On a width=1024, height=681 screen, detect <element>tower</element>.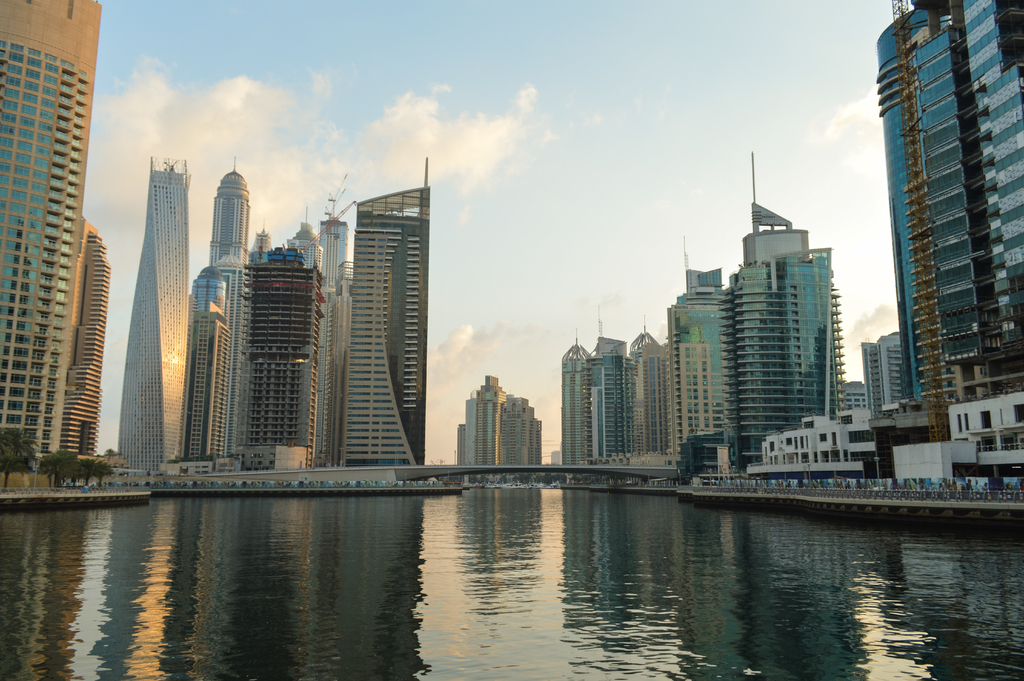
456 373 548 472.
